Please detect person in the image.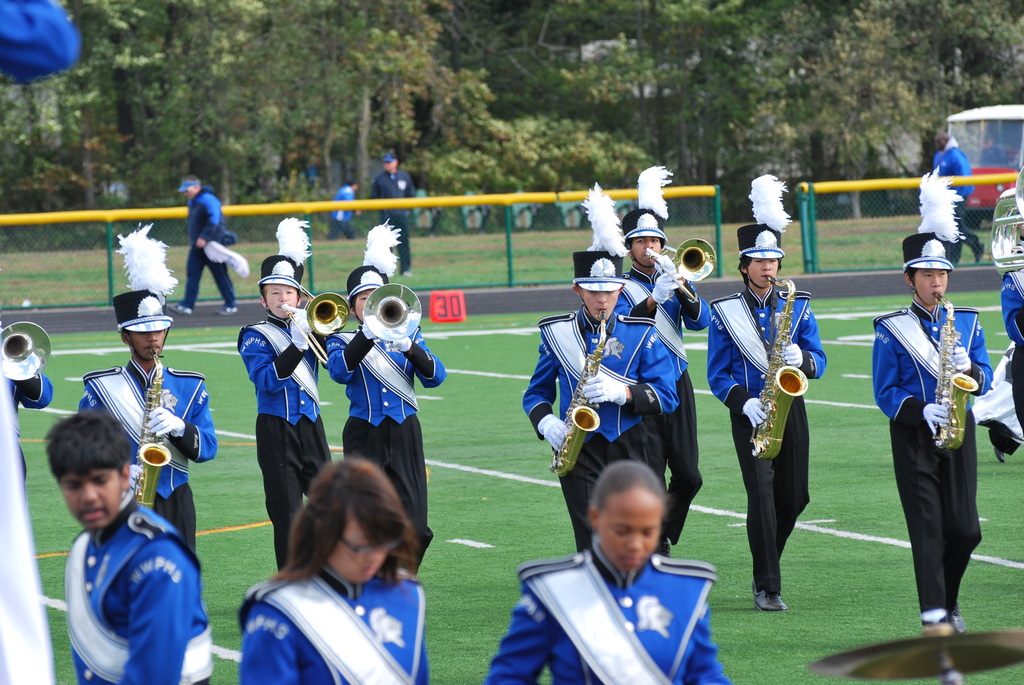
{"x1": 869, "y1": 224, "x2": 993, "y2": 647}.
